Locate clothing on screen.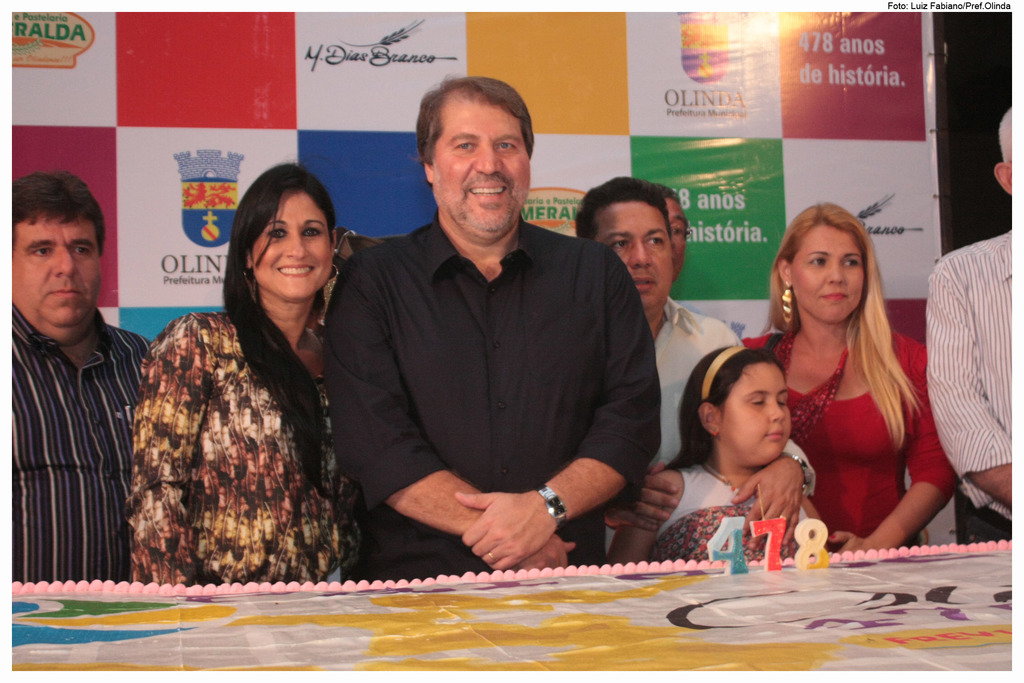
On screen at {"x1": 8, "y1": 313, "x2": 222, "y2": 602}.
